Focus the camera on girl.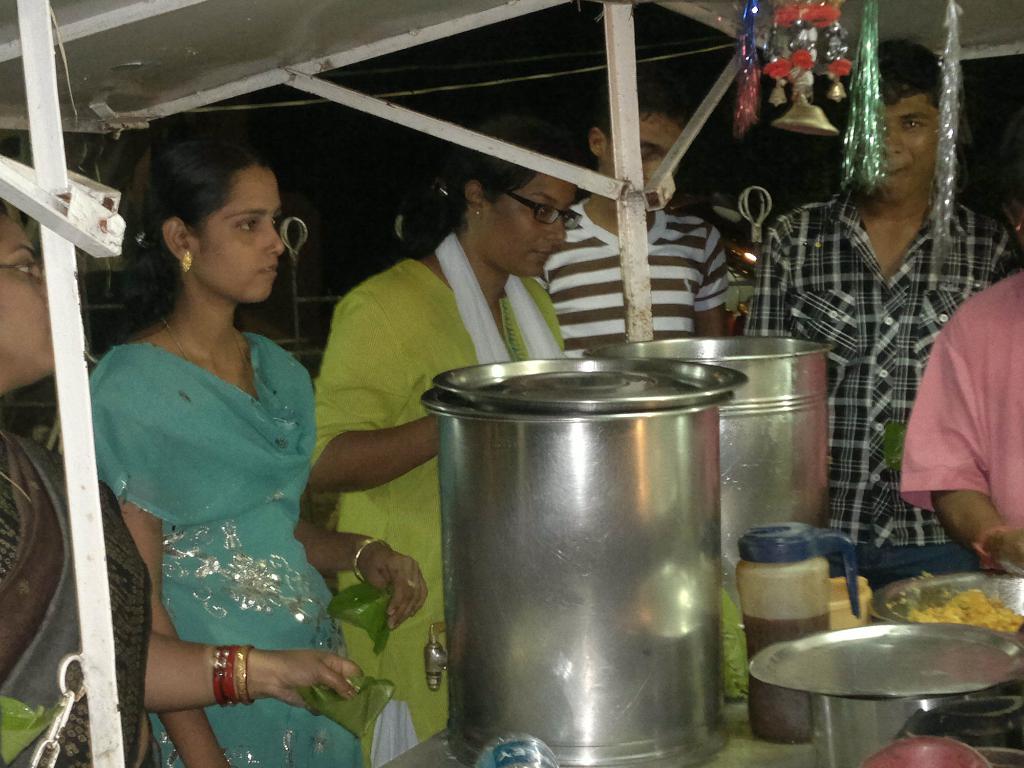
Focus region: bbox=[89, 138, 429, 767].
